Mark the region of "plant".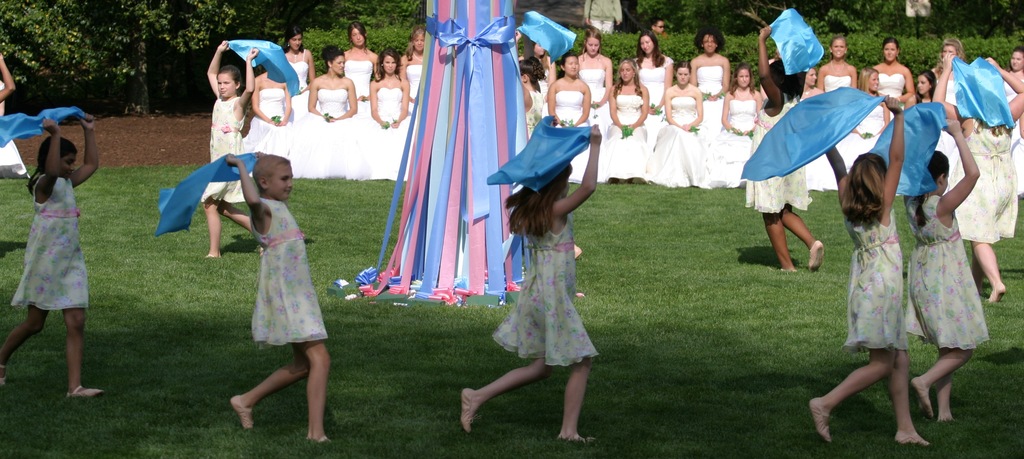
Region: <box>0,63,1023,456</box>.
